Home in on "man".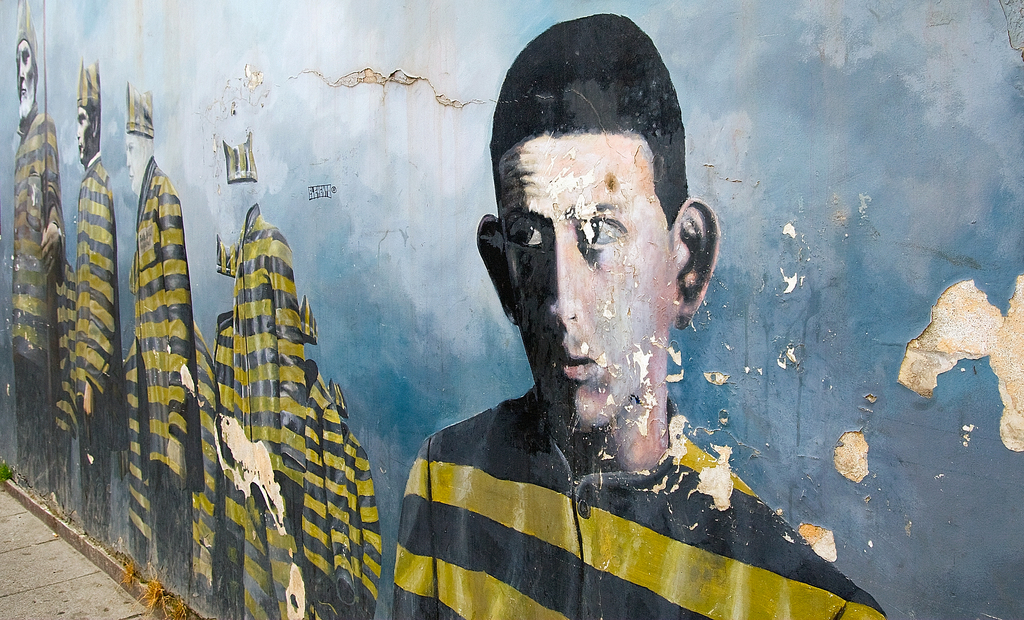
Homed in at locate(376, 45, 805, 600).
